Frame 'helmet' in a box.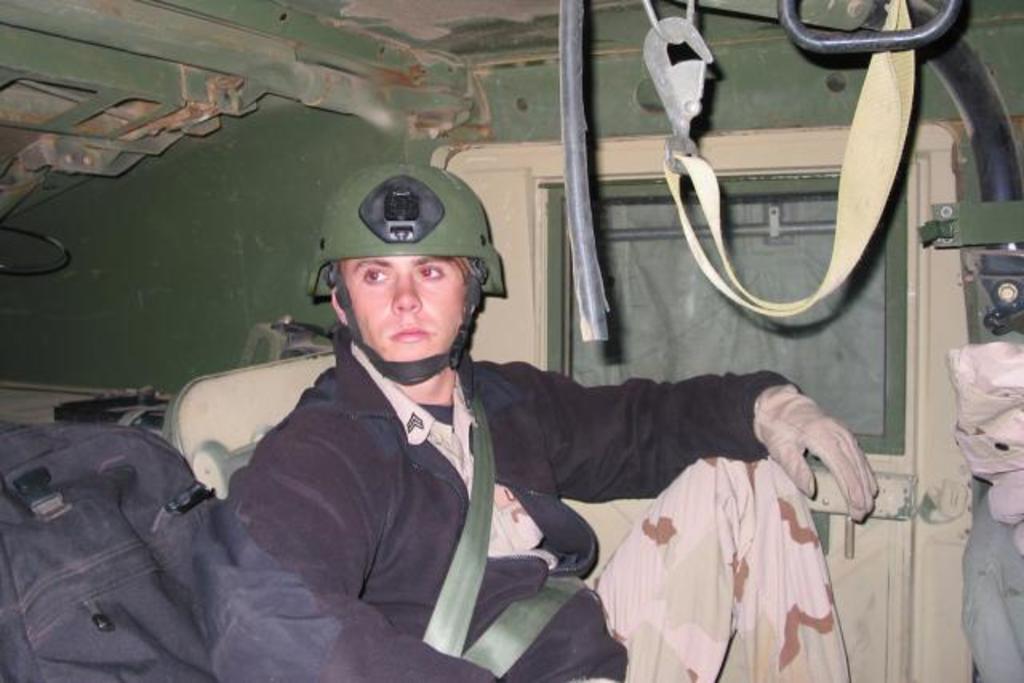
detection(310, 173, 507, 395).
